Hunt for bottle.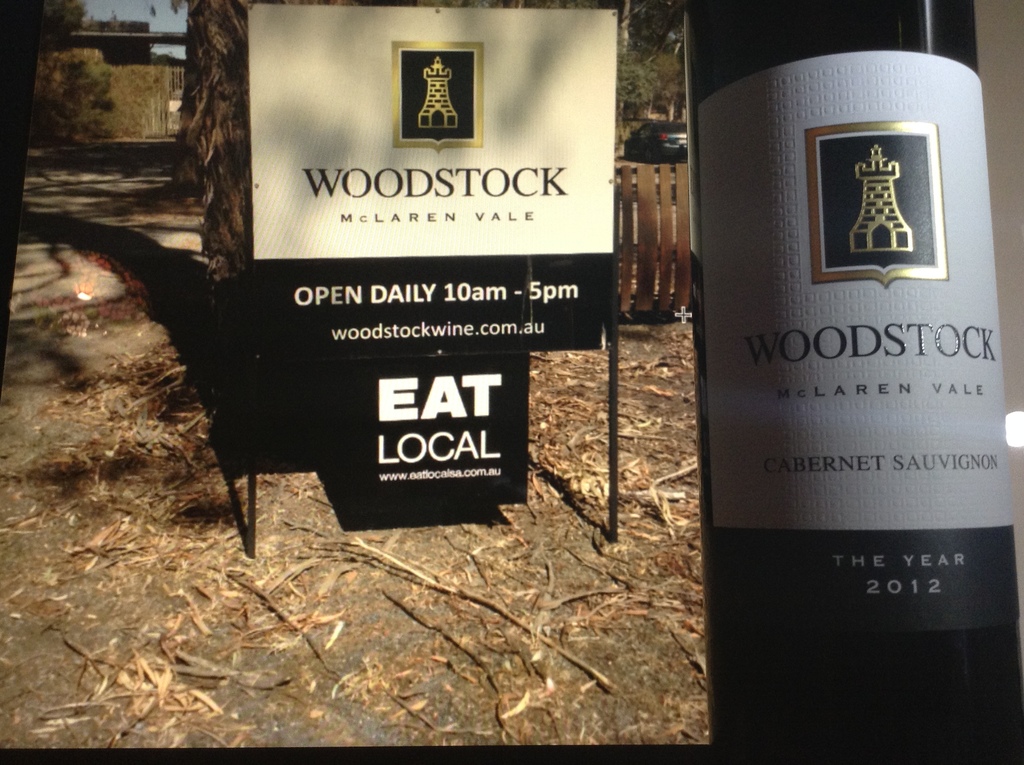
Hunted down at pyautogui.locateOnScreen(700, 30, 1004, 688).
